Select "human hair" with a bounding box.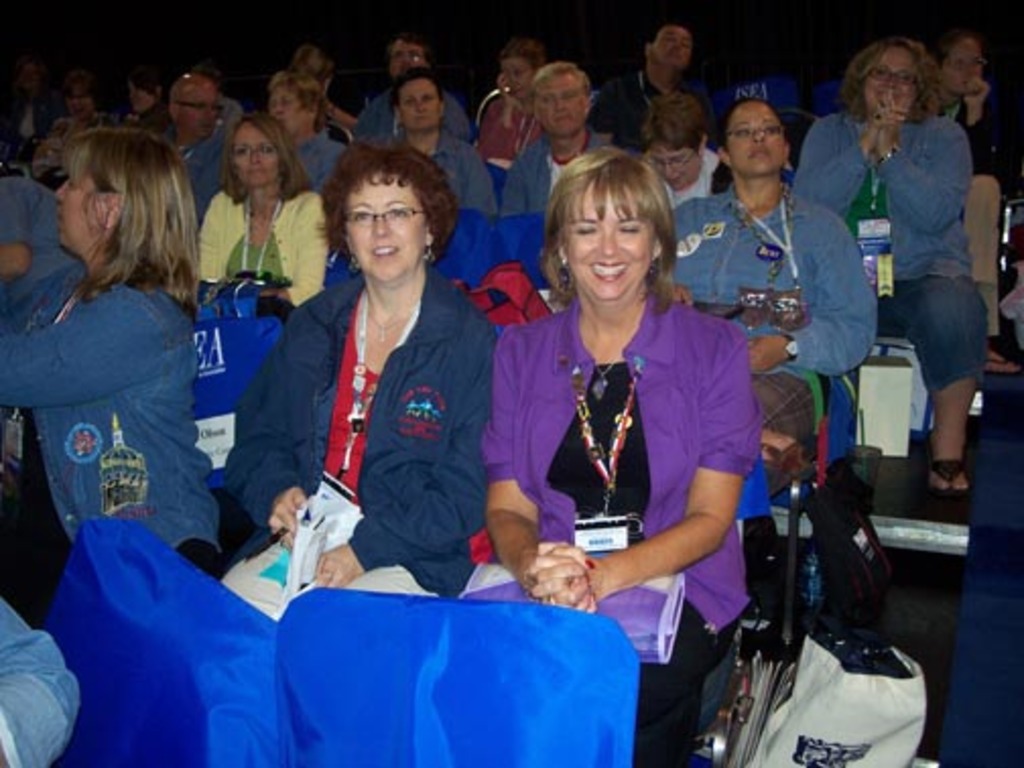
33 130 201 319.
